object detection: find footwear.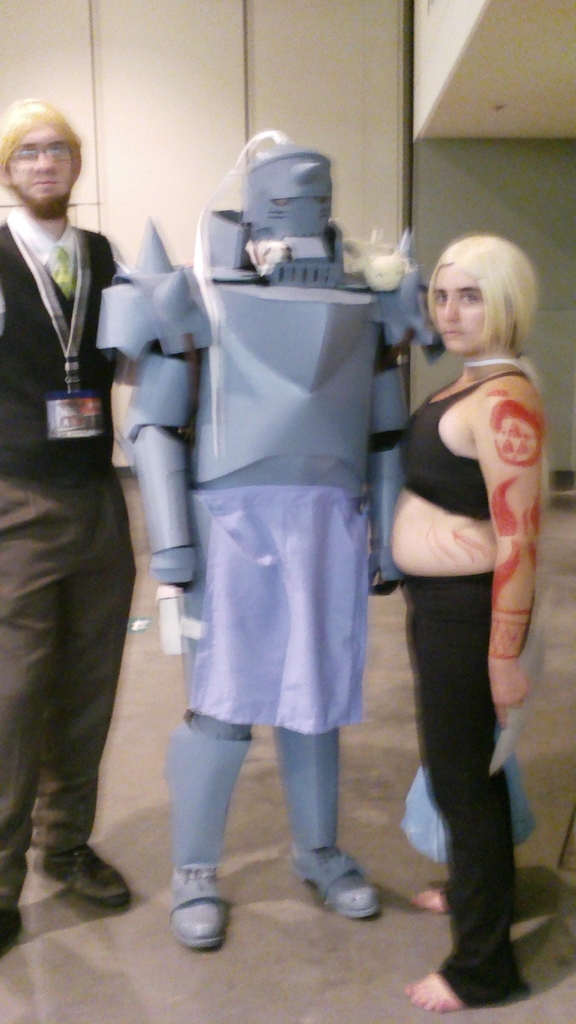
x1=165 y1=860 x2=230 y2=956.
